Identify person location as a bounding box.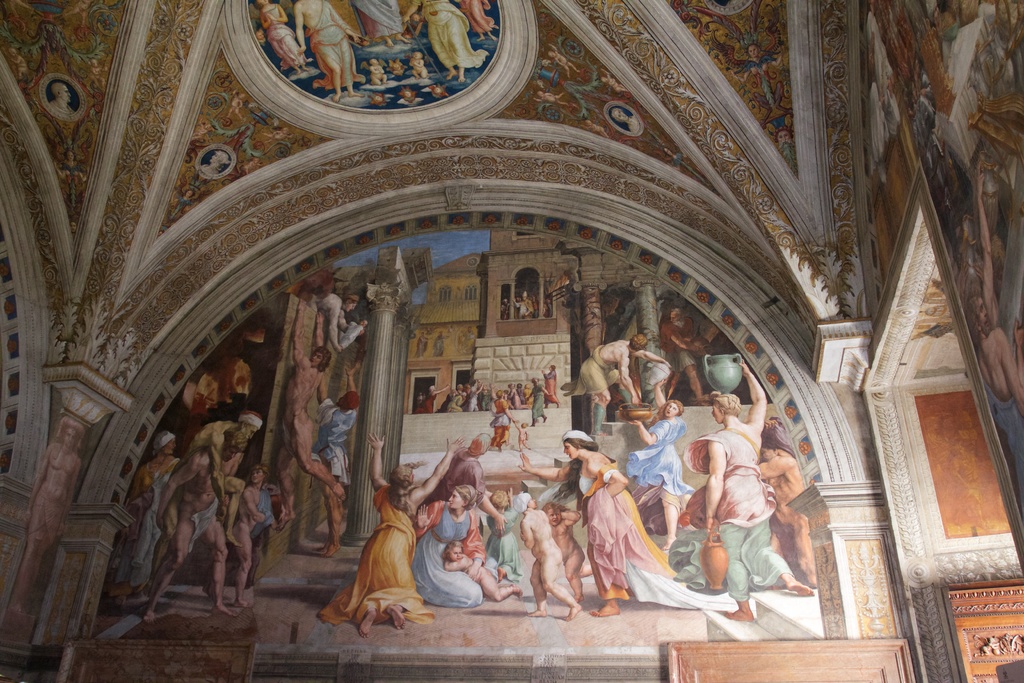
<box>440,545,520,607</box>.
